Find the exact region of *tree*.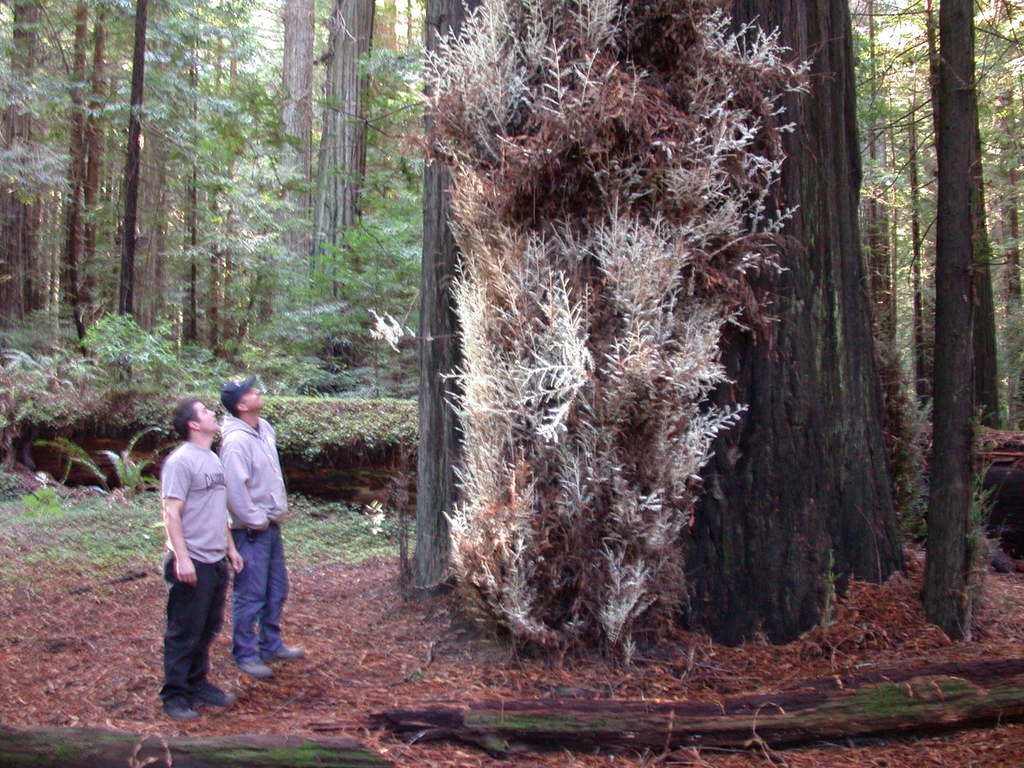
Exact region: bbox=(107, 0, 182, 347).
